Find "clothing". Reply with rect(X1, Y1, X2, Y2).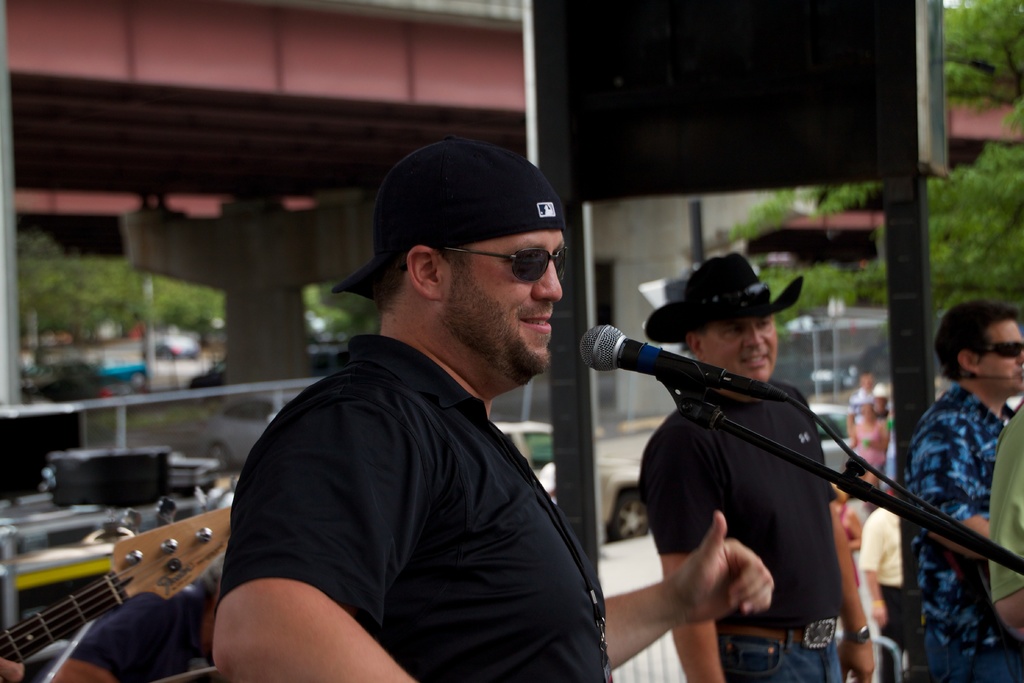
rect(897, 394, 1021, 678).
